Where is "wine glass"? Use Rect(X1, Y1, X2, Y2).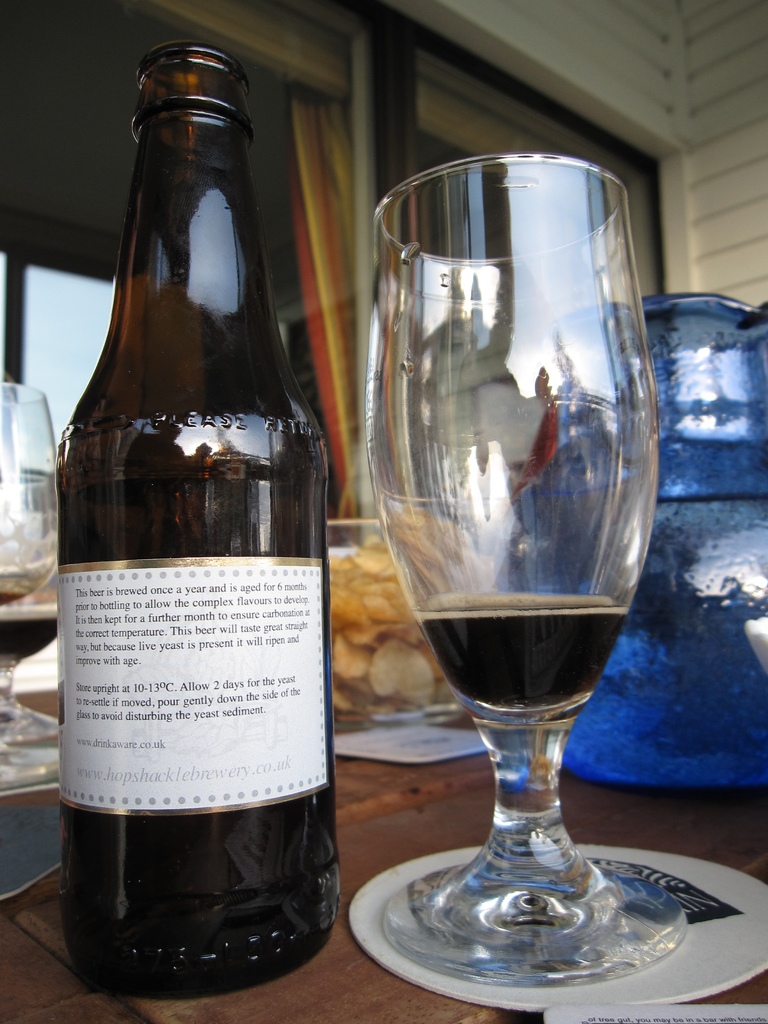
Rect(374, 158, 694, 991).
